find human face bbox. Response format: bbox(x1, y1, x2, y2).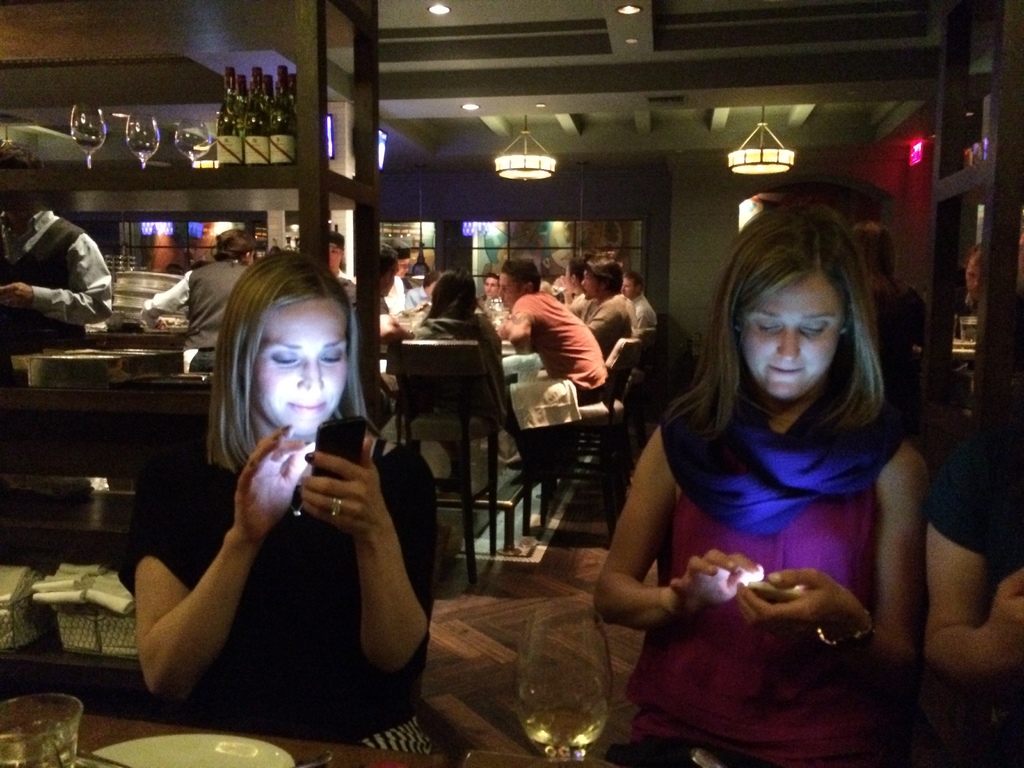
bbox(401, 260, 410, 277).
